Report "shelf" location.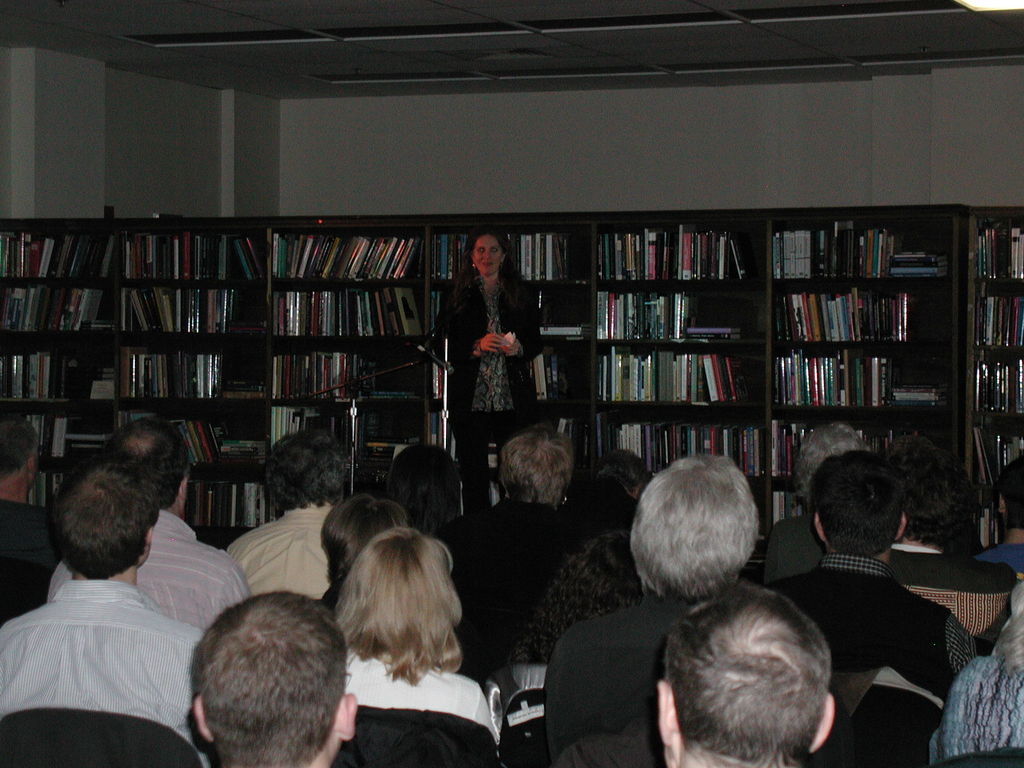
Report: 758/205/968/281.
